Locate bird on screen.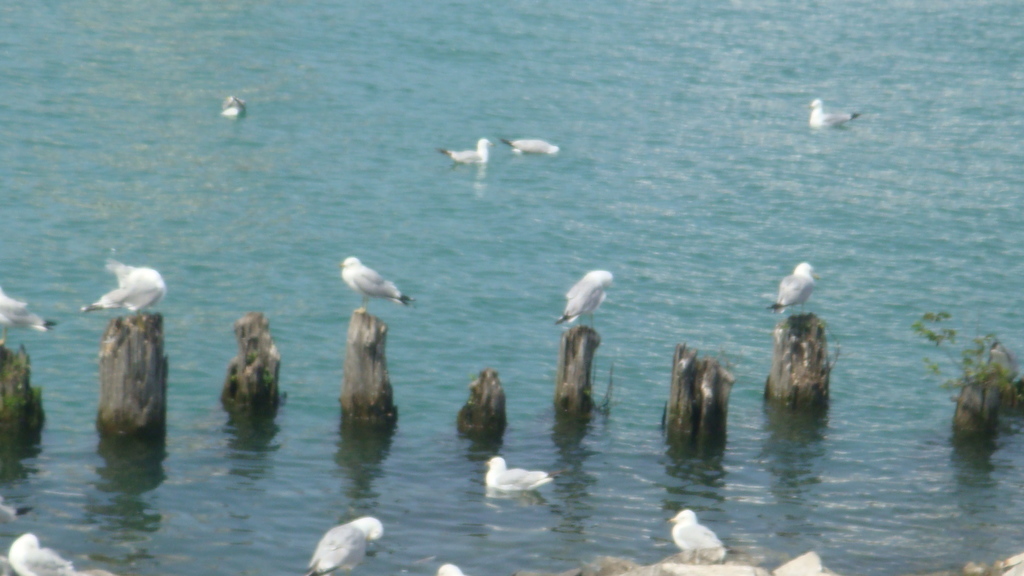
On screen at crop(499, 135, 556, 151).
